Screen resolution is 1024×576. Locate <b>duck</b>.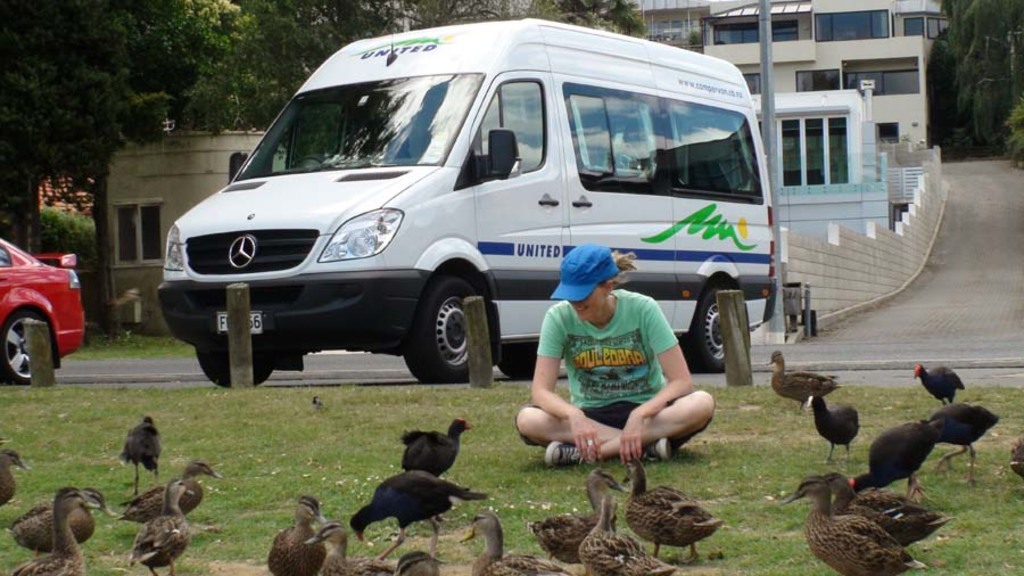
x1=614, y1=450, x2=748, y2=549.
